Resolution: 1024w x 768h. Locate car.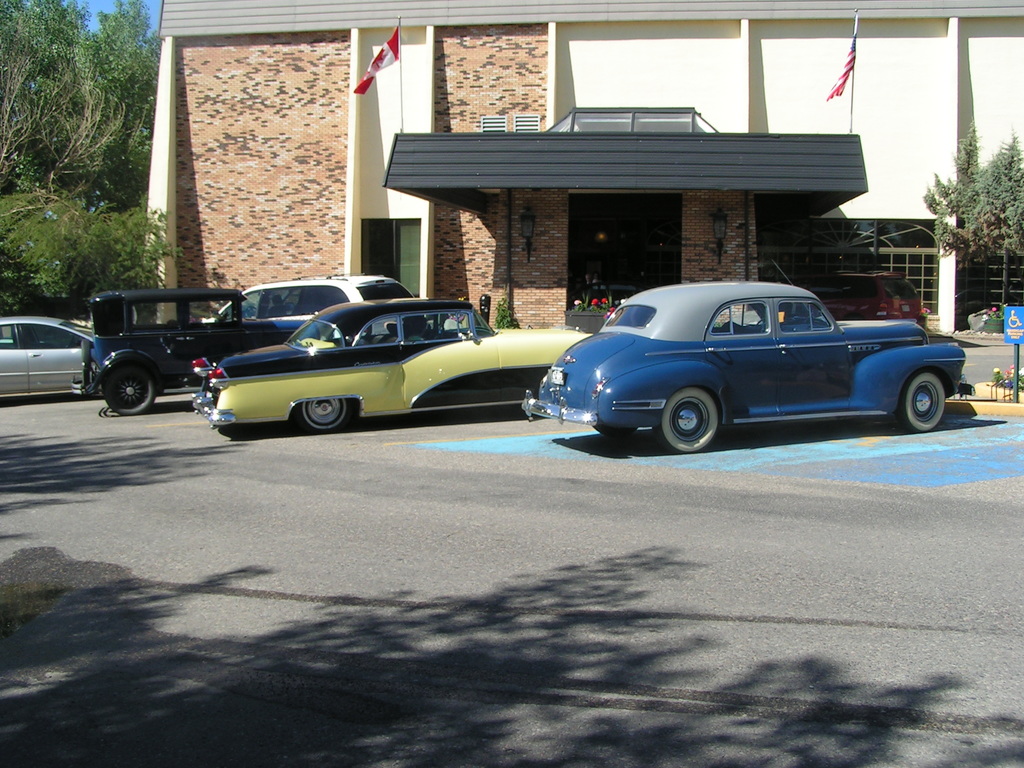
202:297:592:435.
